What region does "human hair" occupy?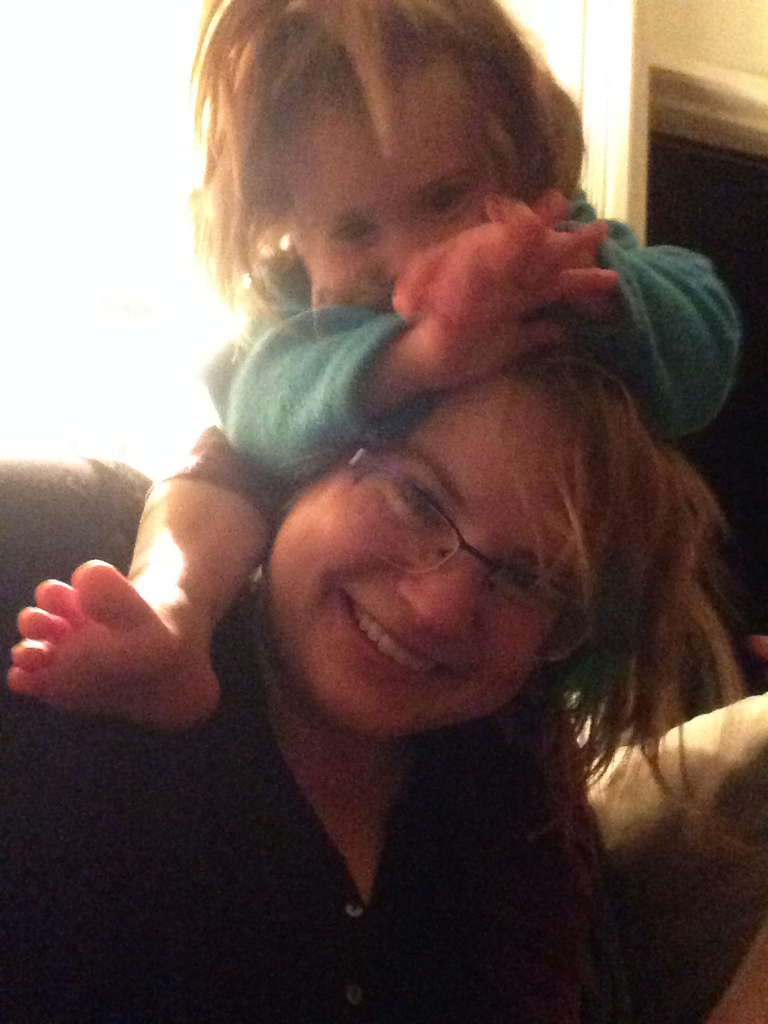
482, 348, 744, 863.
